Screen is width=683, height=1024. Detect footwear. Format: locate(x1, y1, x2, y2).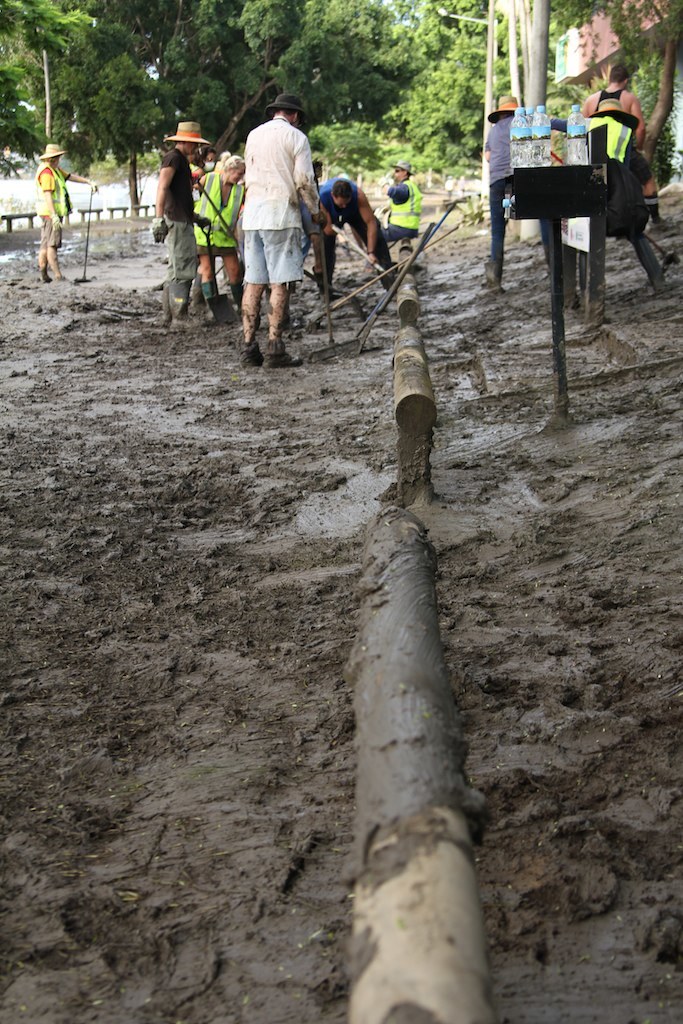
locate(227, 339, 266, 375).
